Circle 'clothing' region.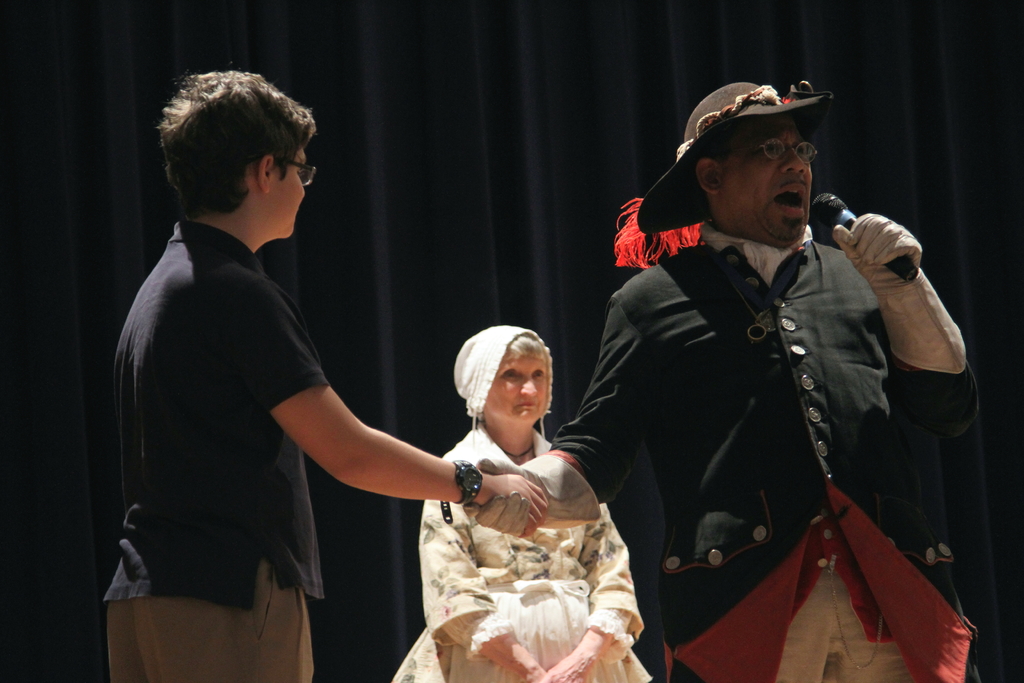
Region: 468, 222, 988, 682.
